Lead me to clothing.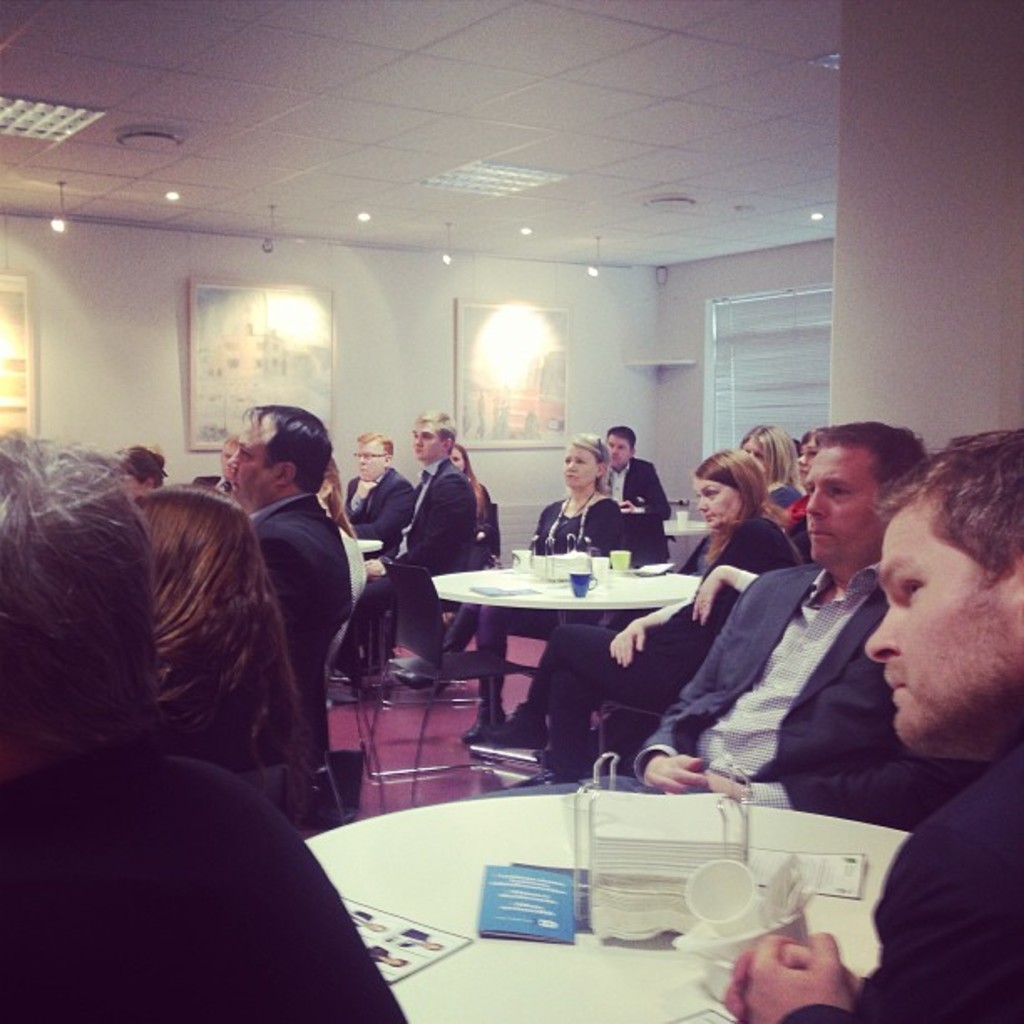
Lead to bbox=[766, 474, 801, 520].
